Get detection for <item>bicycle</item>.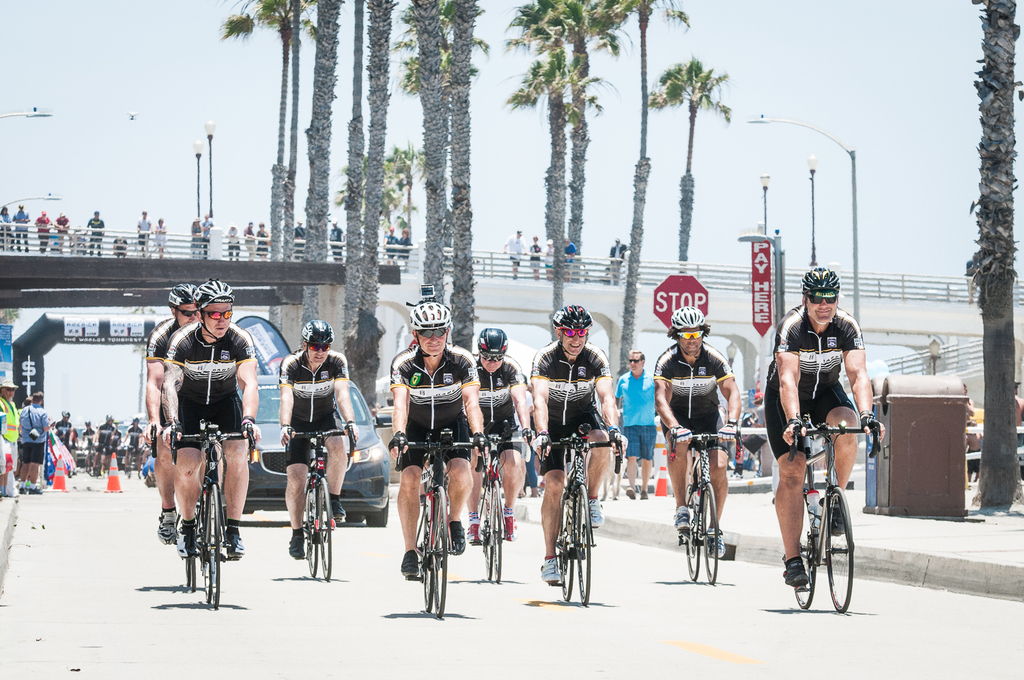
Detection: (152, 419, 198, 590).
